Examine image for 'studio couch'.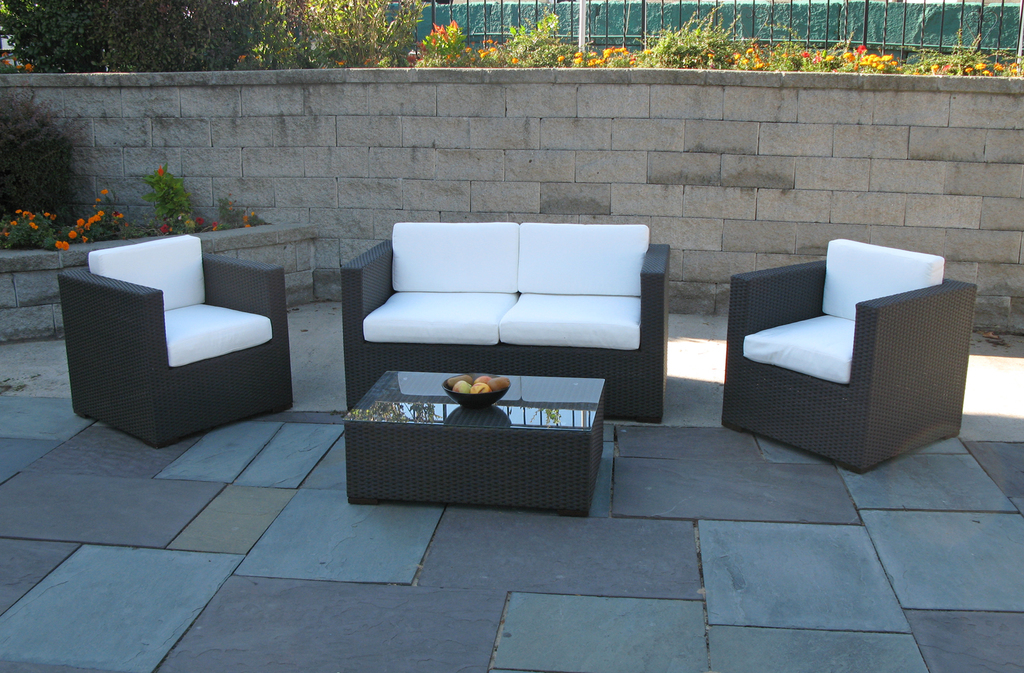
Examination result: 725:234:982:469.
